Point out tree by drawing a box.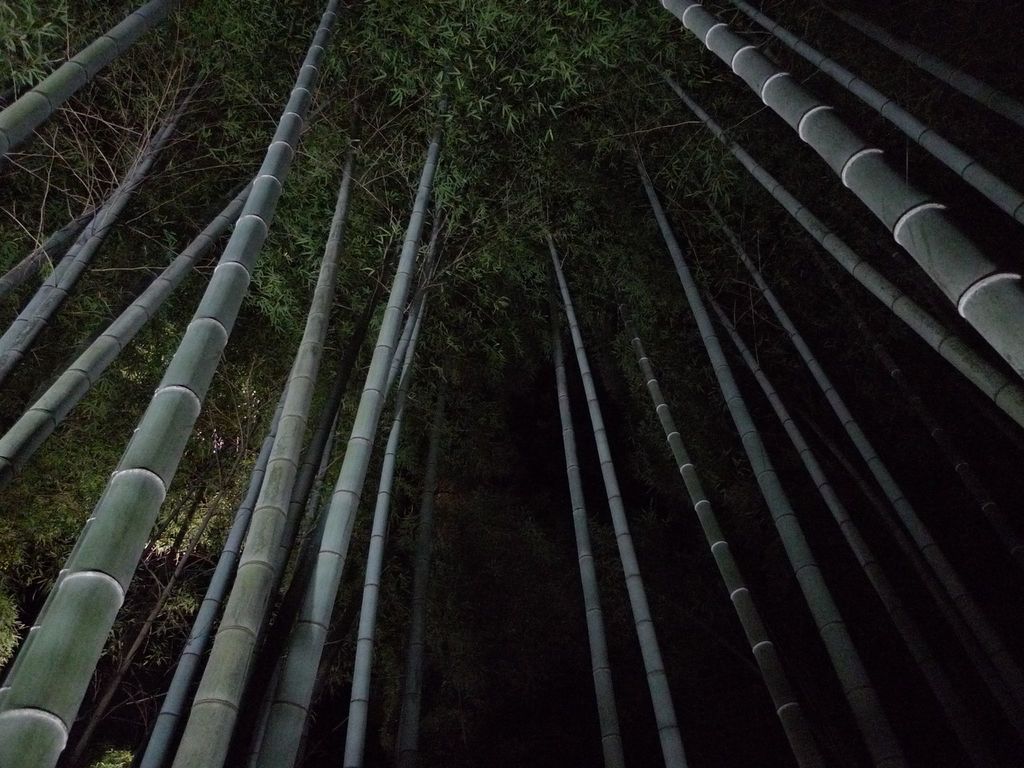
0/0/350/386.
